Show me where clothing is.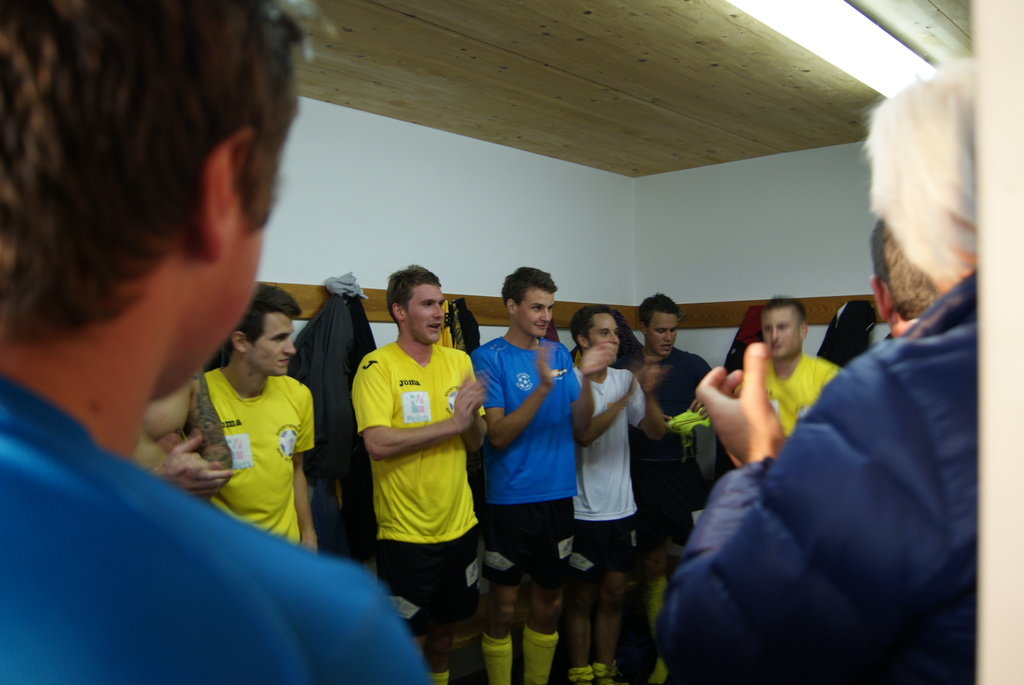
clothing is at (left=0, top=366, right=429, bottom=684).
